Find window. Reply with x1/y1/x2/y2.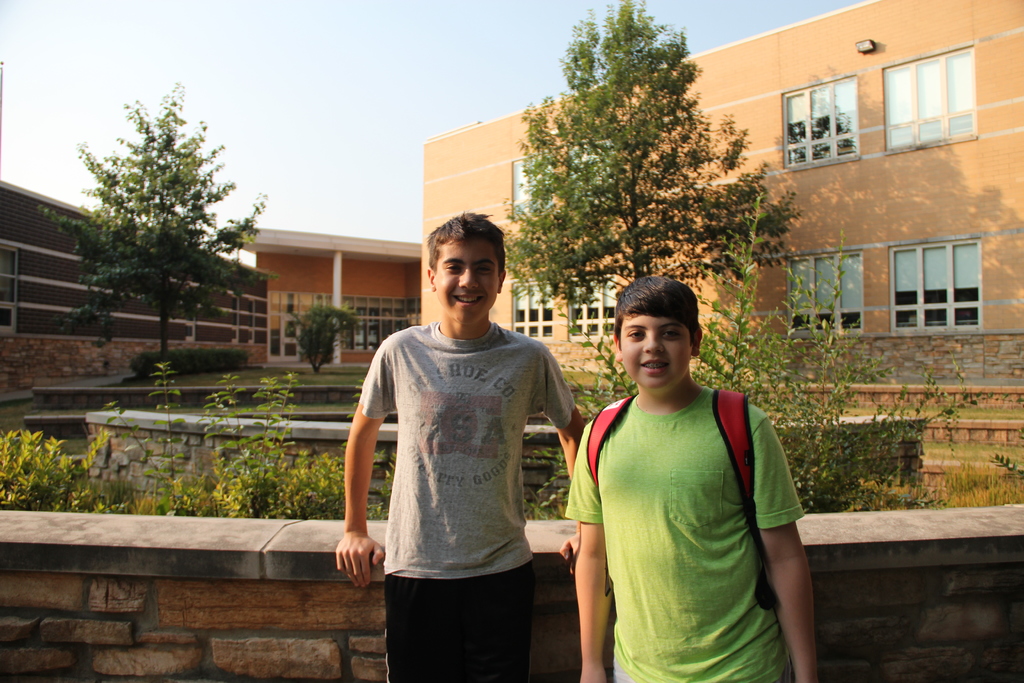
890/226/978/343.
